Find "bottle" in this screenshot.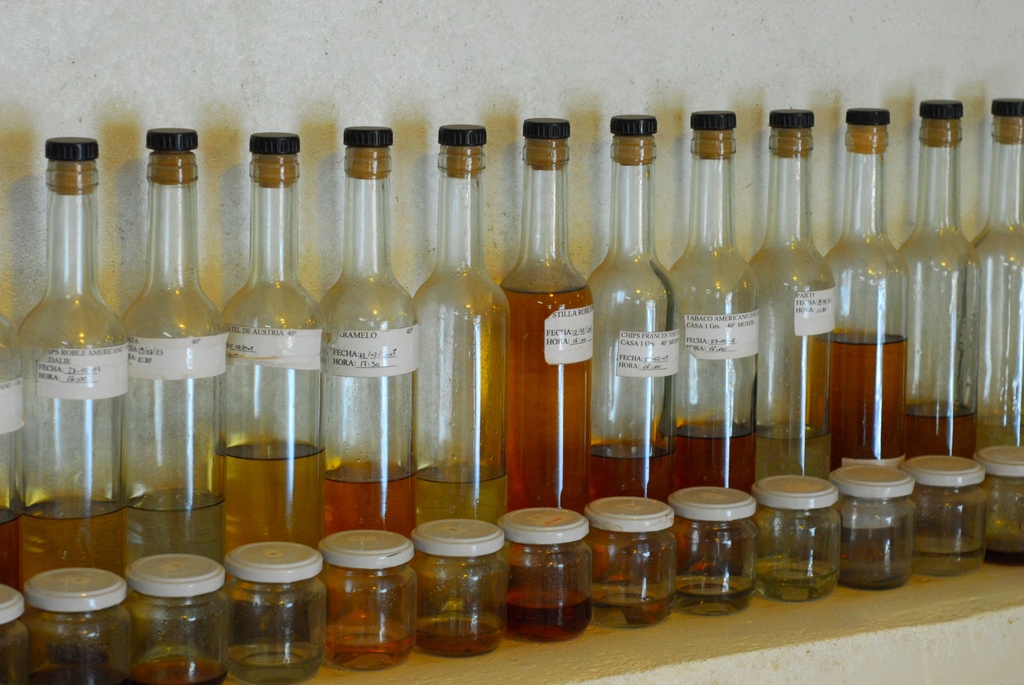
The bounding box for "bottle" is x1=969, y1=441, x2=1023, y2=567.
